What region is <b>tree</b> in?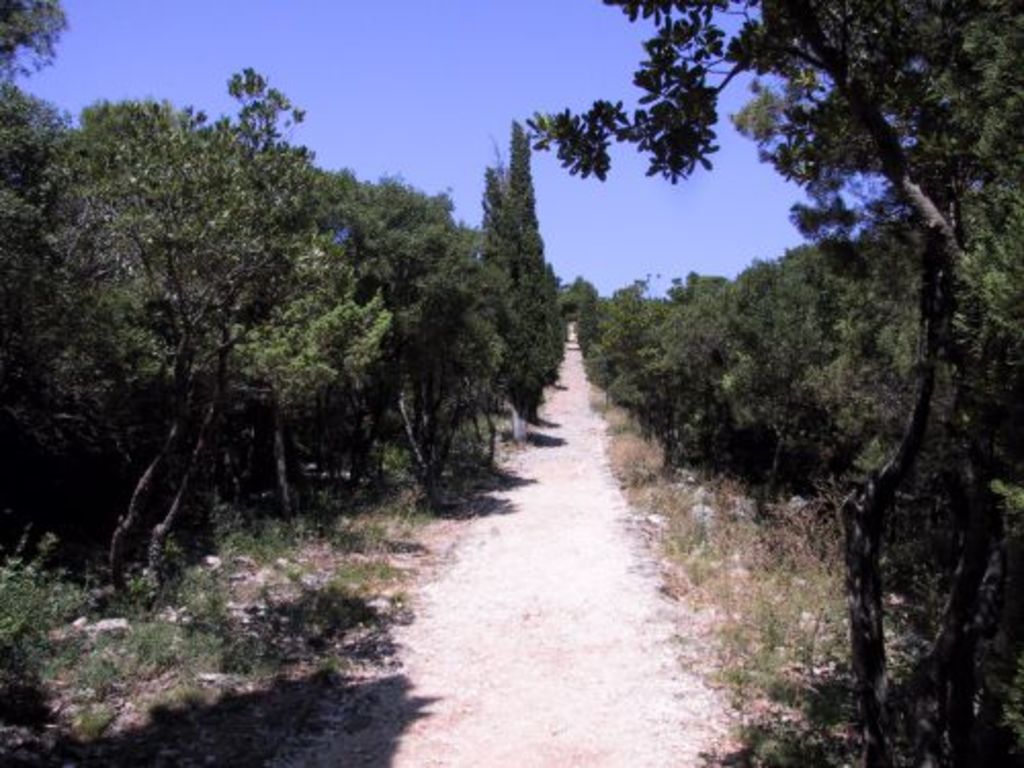
{"left": 307, "top": 156, "right": 461, "bottom": 487}.
